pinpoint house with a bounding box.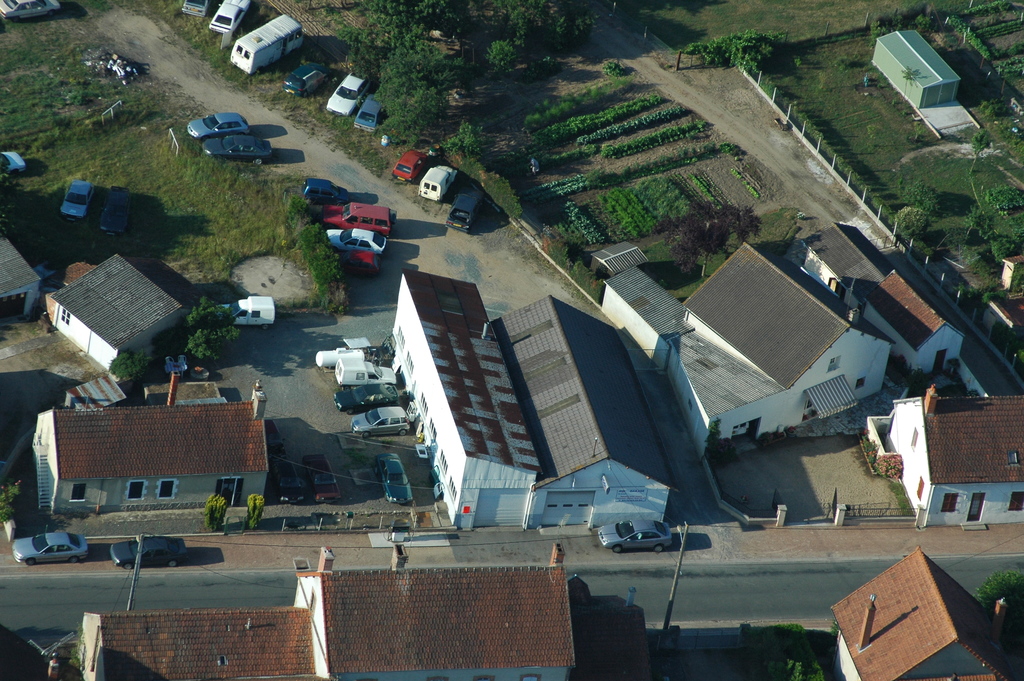
829, 546, 1020, 680.
